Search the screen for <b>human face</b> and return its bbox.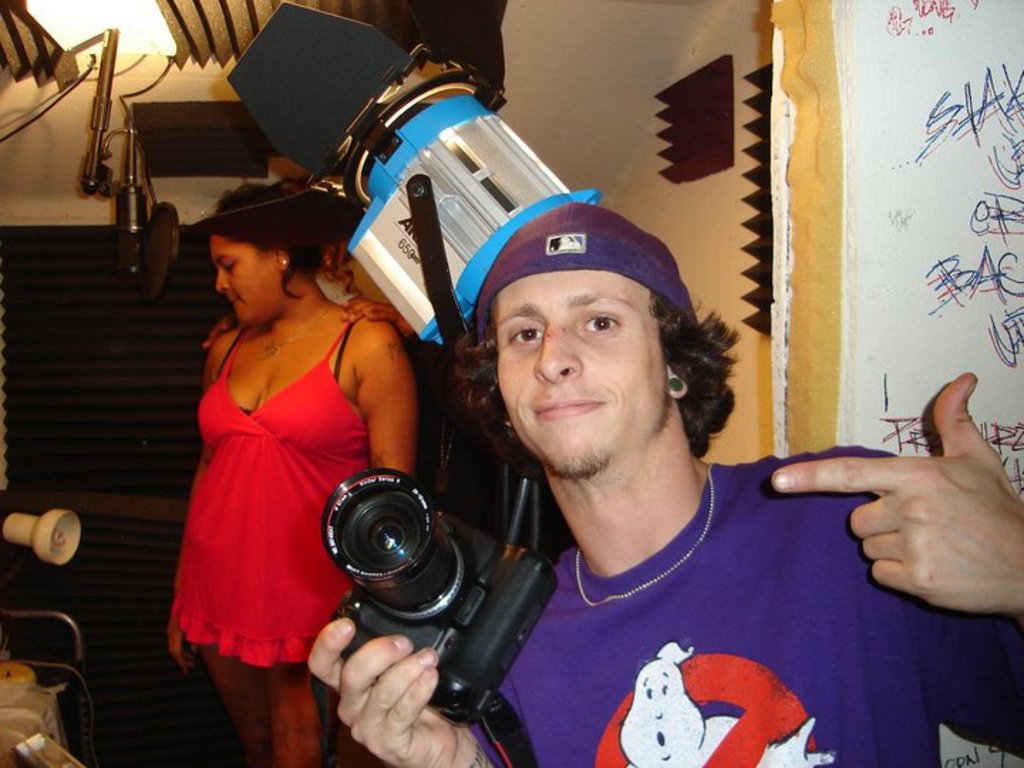
Found: {"x1": 495, "y1": 273, "x2": 667, "y2": 476}.
